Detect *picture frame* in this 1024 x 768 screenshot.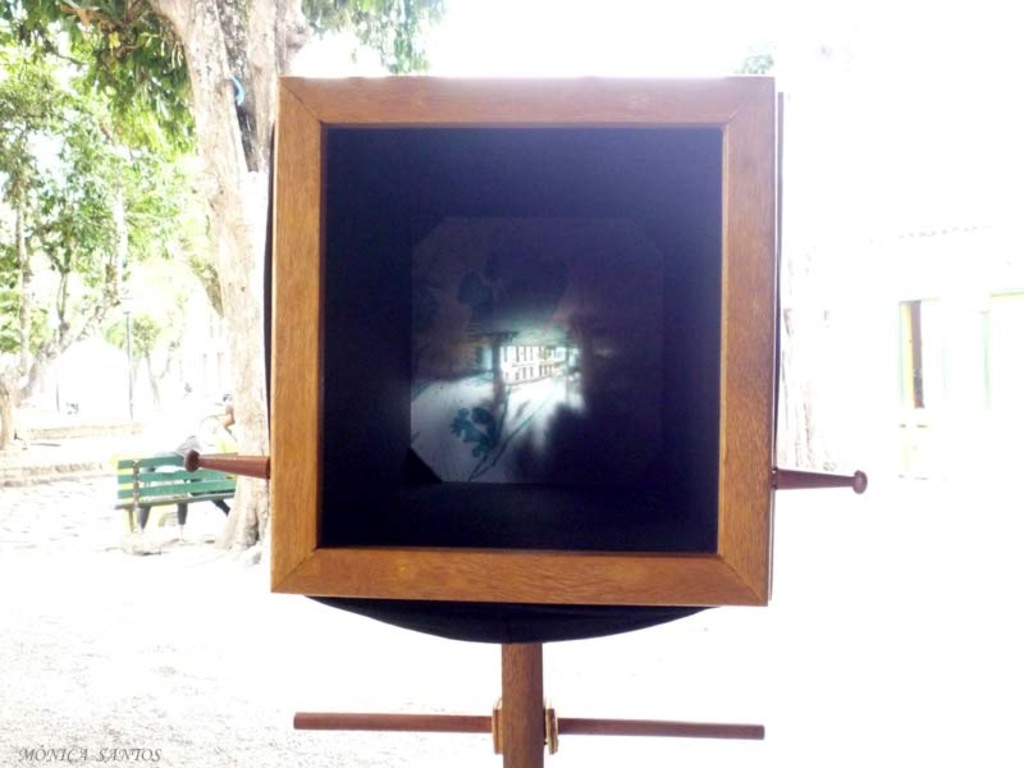
Detection: x1=273 y1=77 x2=774 y2=605.
